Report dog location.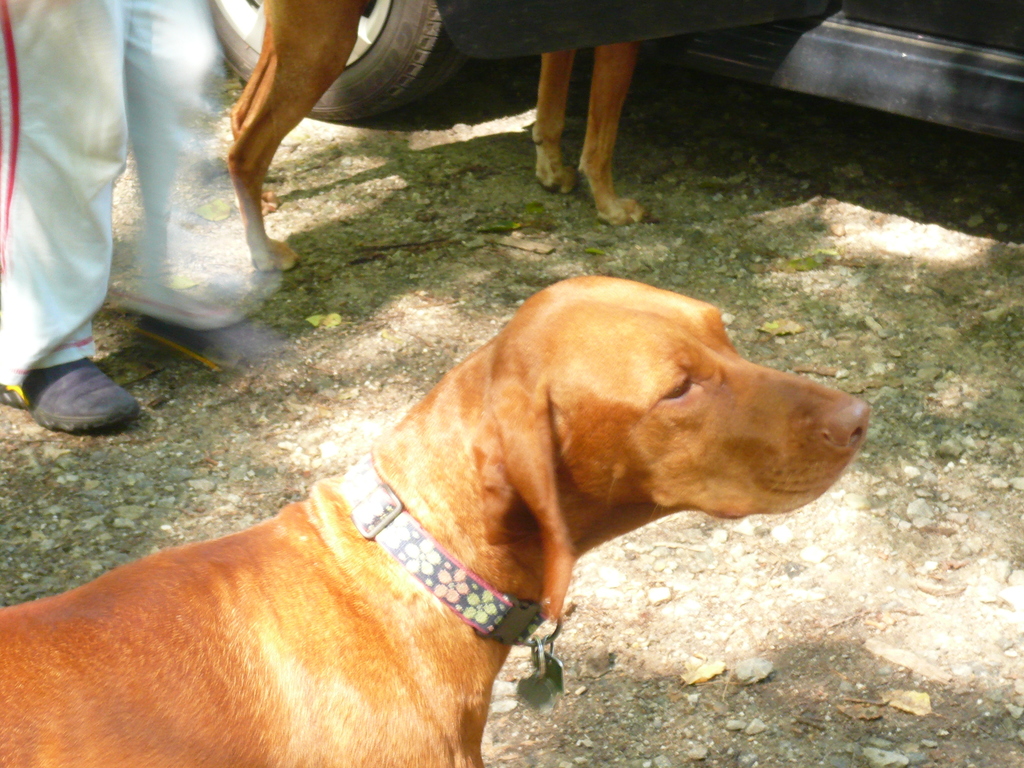
Report: x1=0, y1=278, x2=868, y2=767.
